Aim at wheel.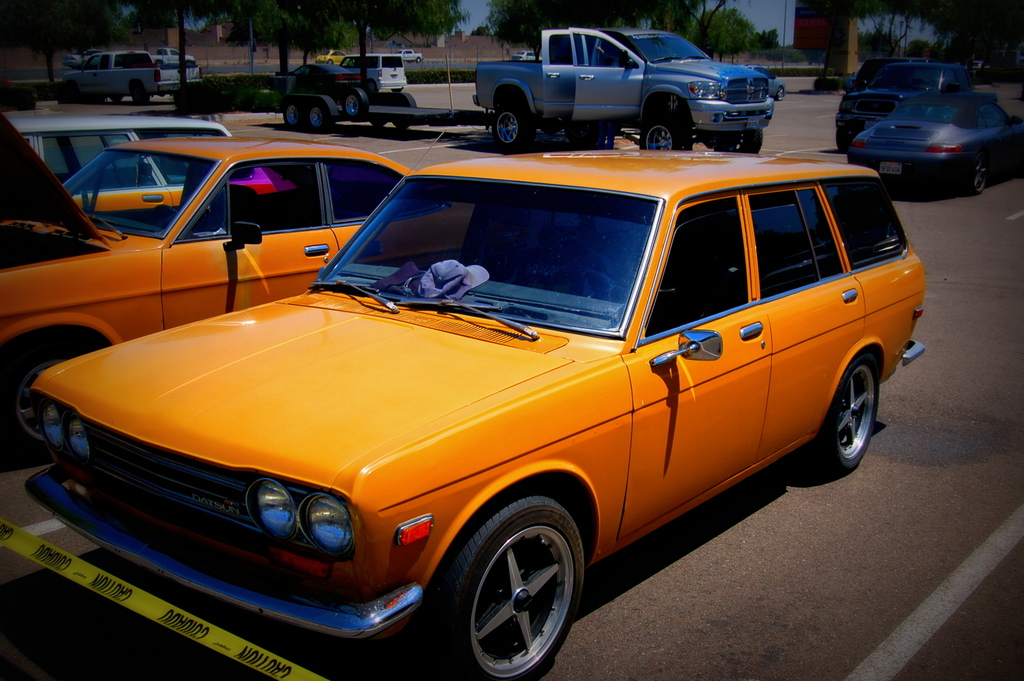
Aimed at rect(966, 150, 998, 203).
